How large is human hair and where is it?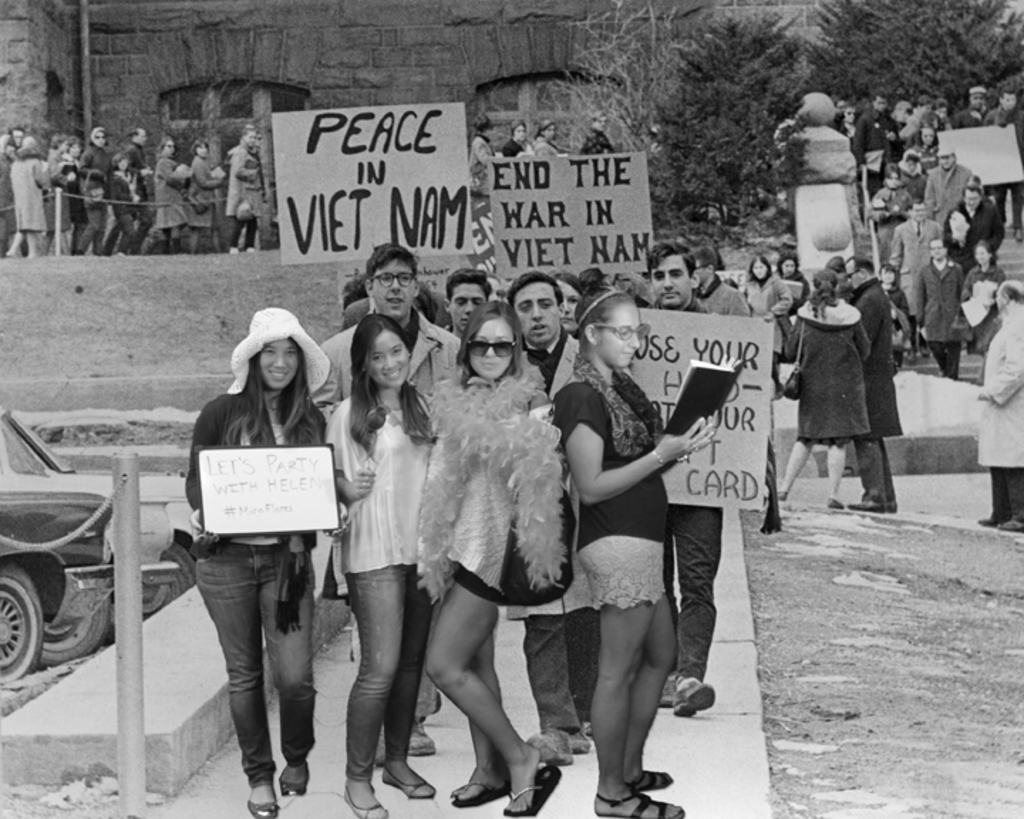
Bounding box: (587, 109, 606, 134).
